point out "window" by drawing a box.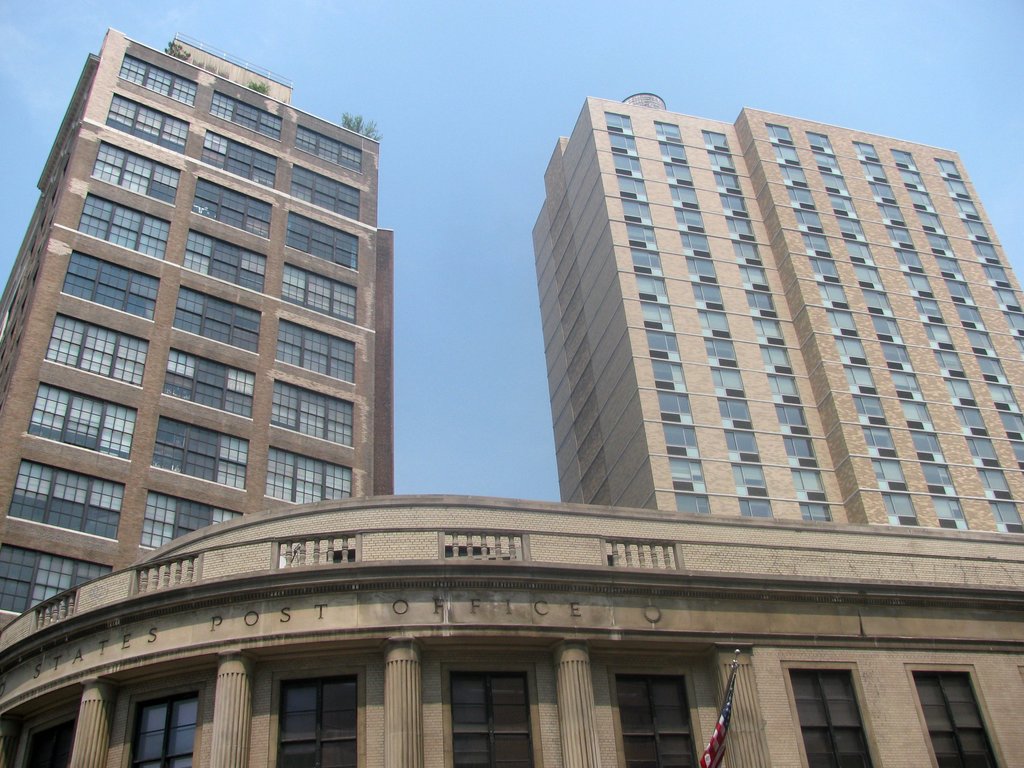
rect(827, 311, 860, 337).
